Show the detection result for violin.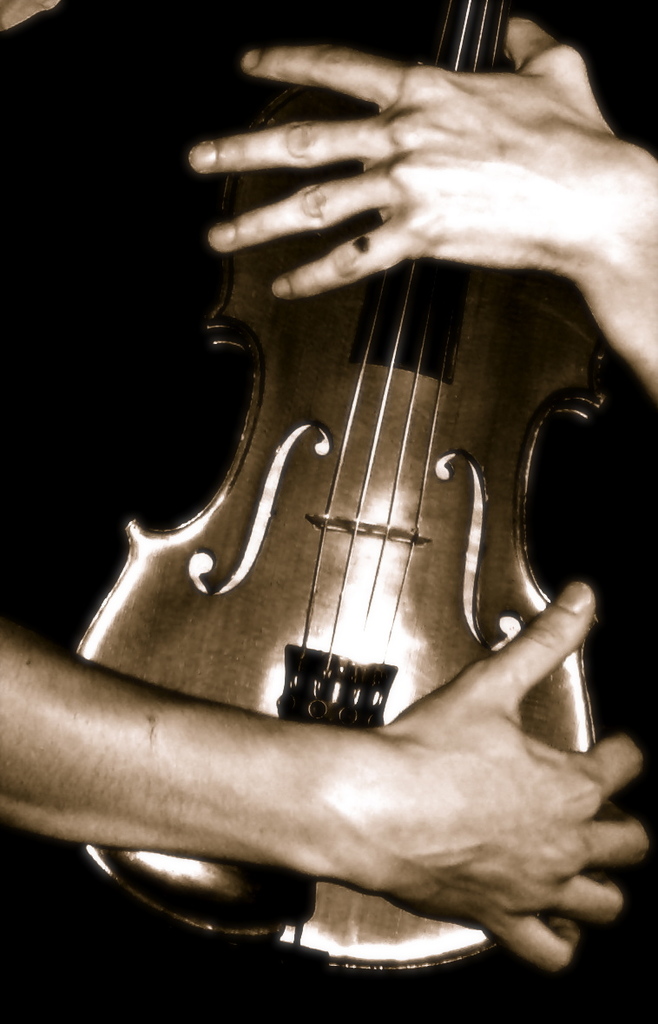
detection(220, 188, 598, 705).
